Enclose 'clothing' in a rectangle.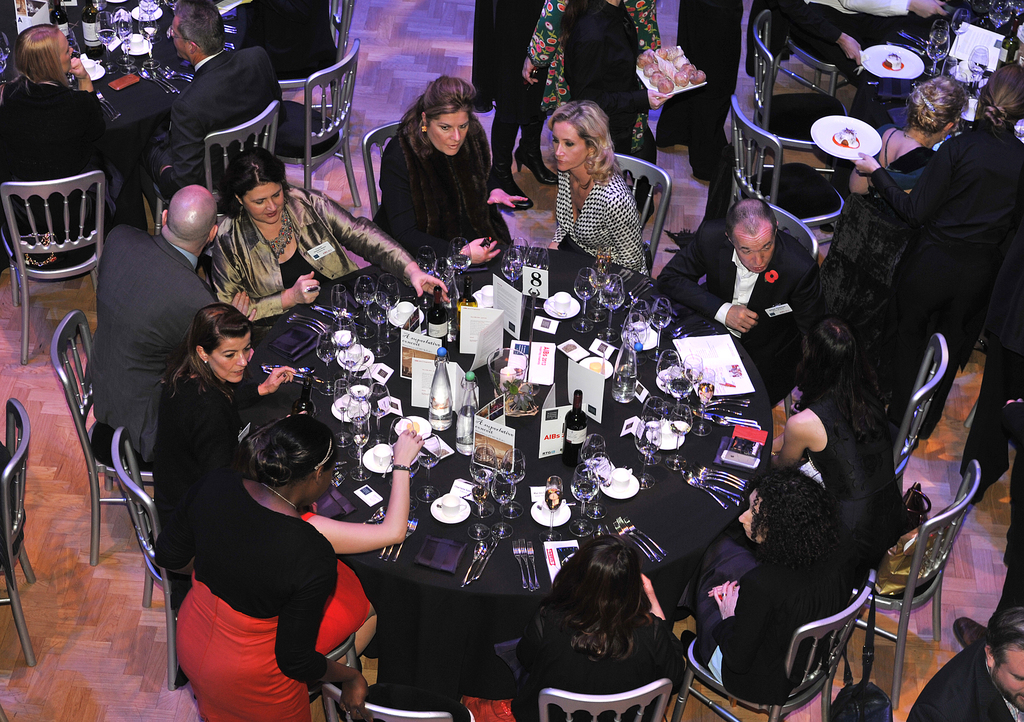
[left=240, top=0, right=351, bottom=135].
